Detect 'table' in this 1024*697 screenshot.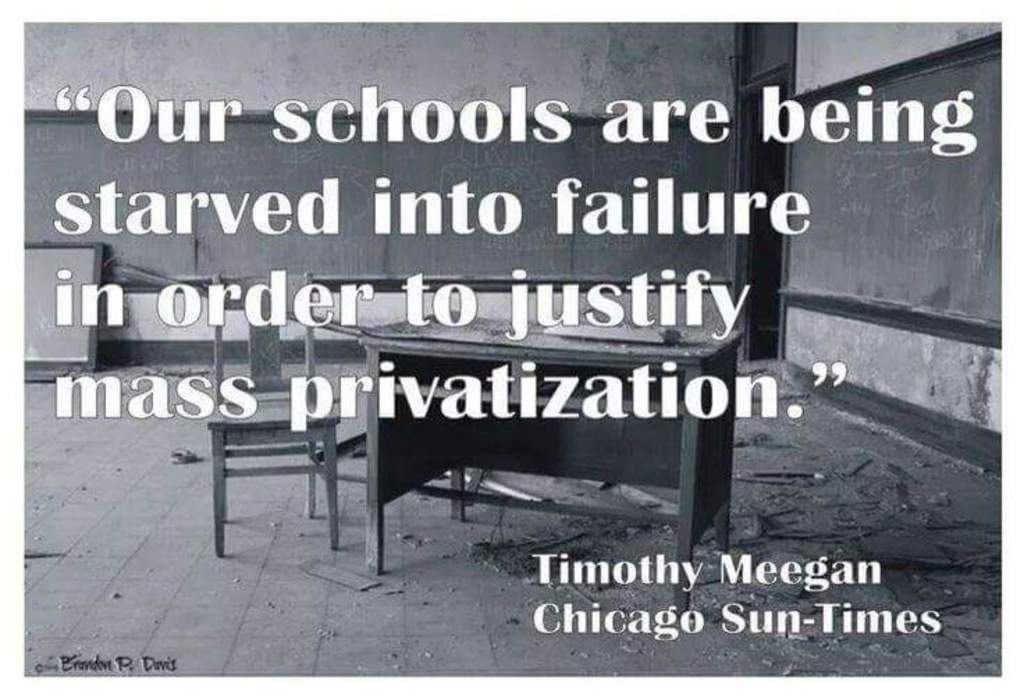
Detection: crop(363, 310, 742, 623).
